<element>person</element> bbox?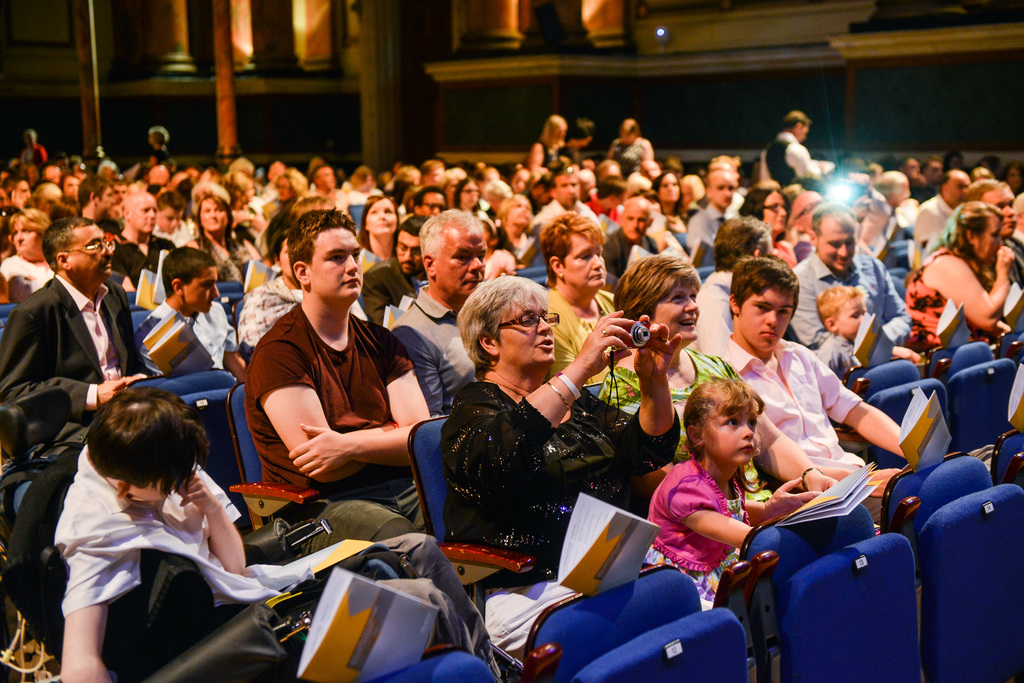
<box>663,156,685,179</box>
